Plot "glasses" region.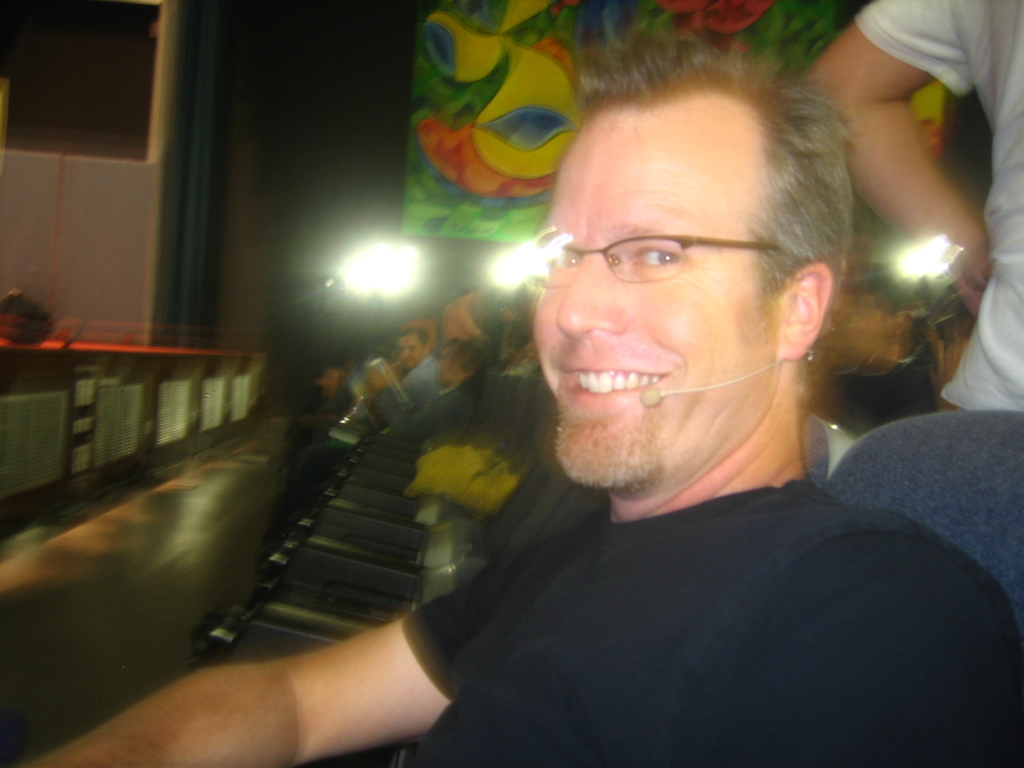
Plotted at crop(520, 233, 780, 291).
